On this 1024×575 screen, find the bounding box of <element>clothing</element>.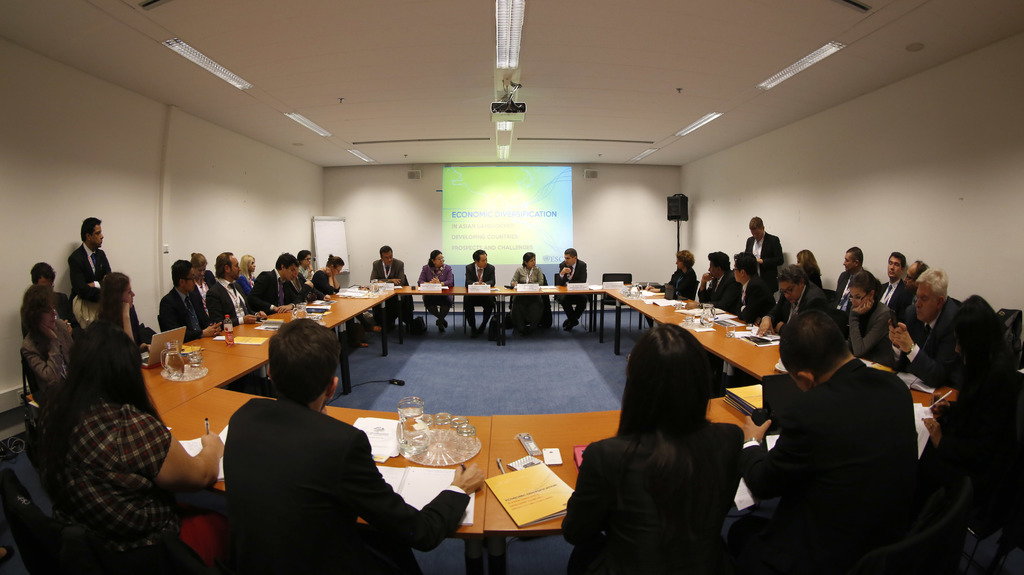
Bounding box: (654, 265, 699, 298).
